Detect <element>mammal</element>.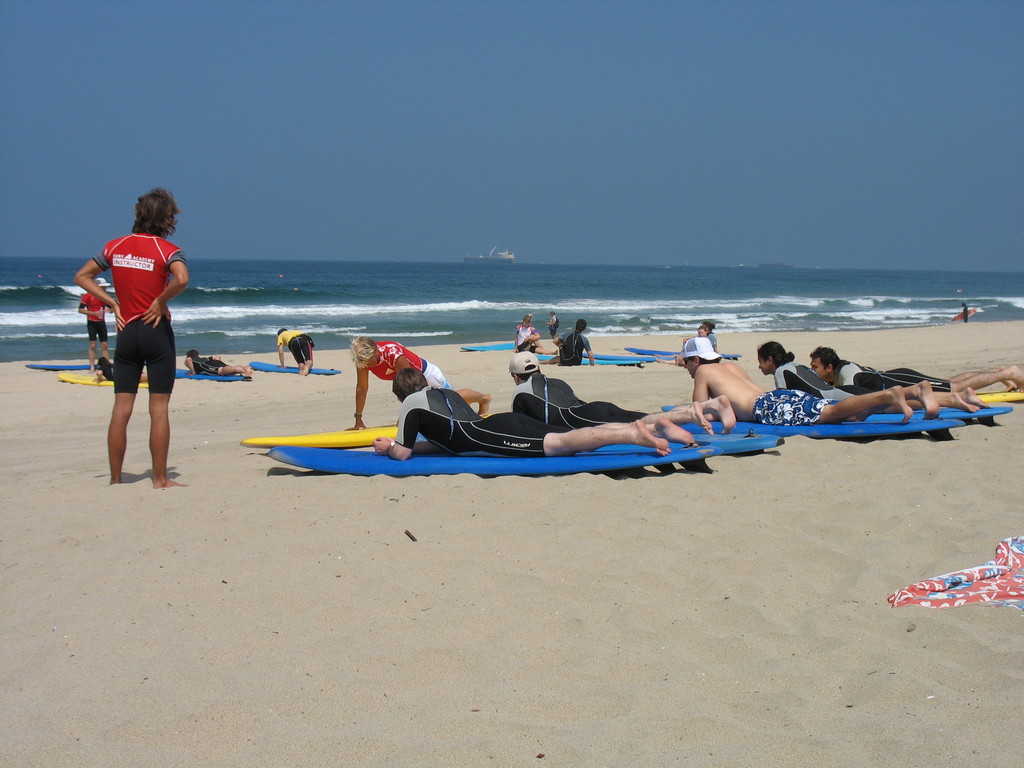
Detected at l=511, t=310, r=541, b=352.
